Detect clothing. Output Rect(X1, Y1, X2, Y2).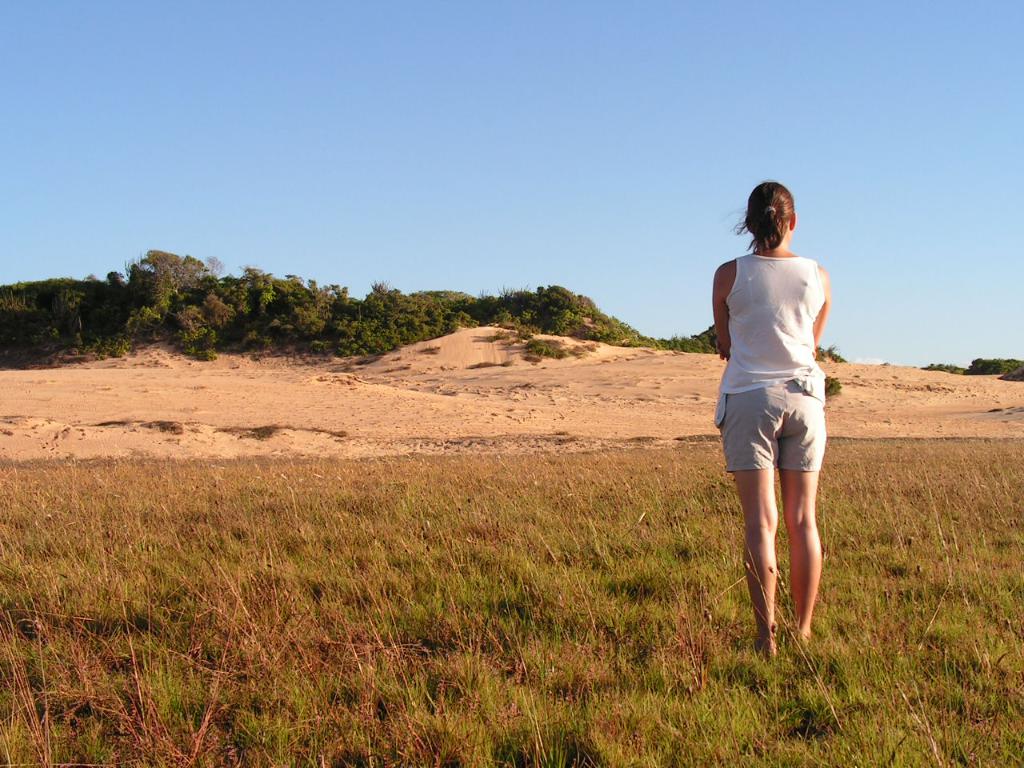
Rect(720, 252, 823, 398).
